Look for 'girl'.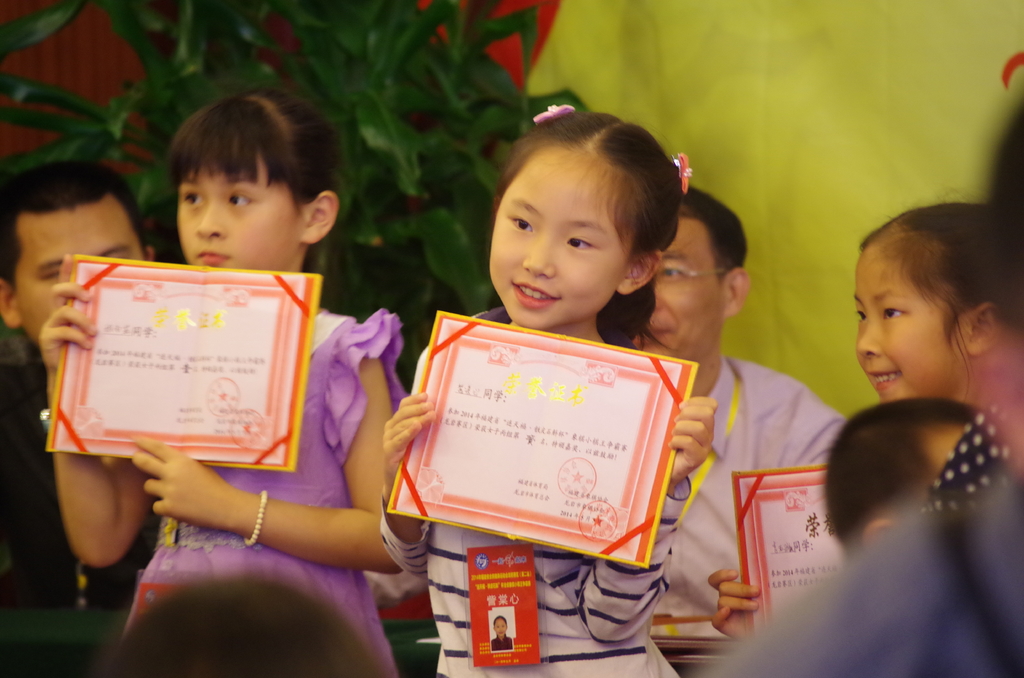
Found: box=[40, 90, 401, 677].
